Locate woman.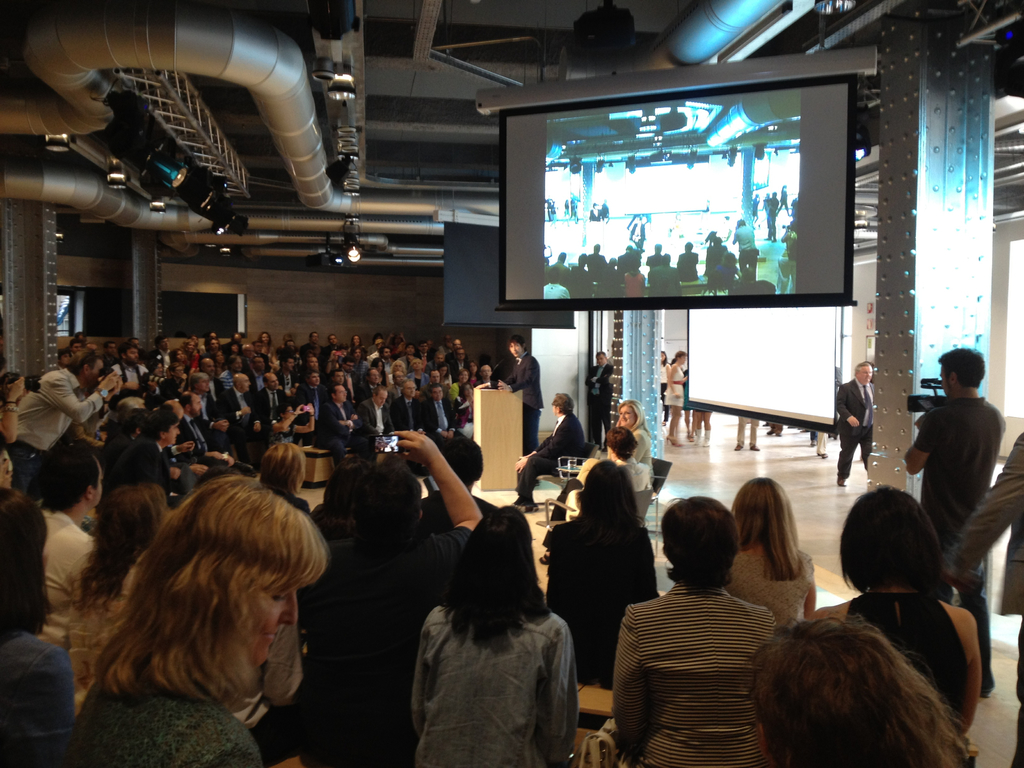
Bounding box: bbox(723, 477, 819, 634).
